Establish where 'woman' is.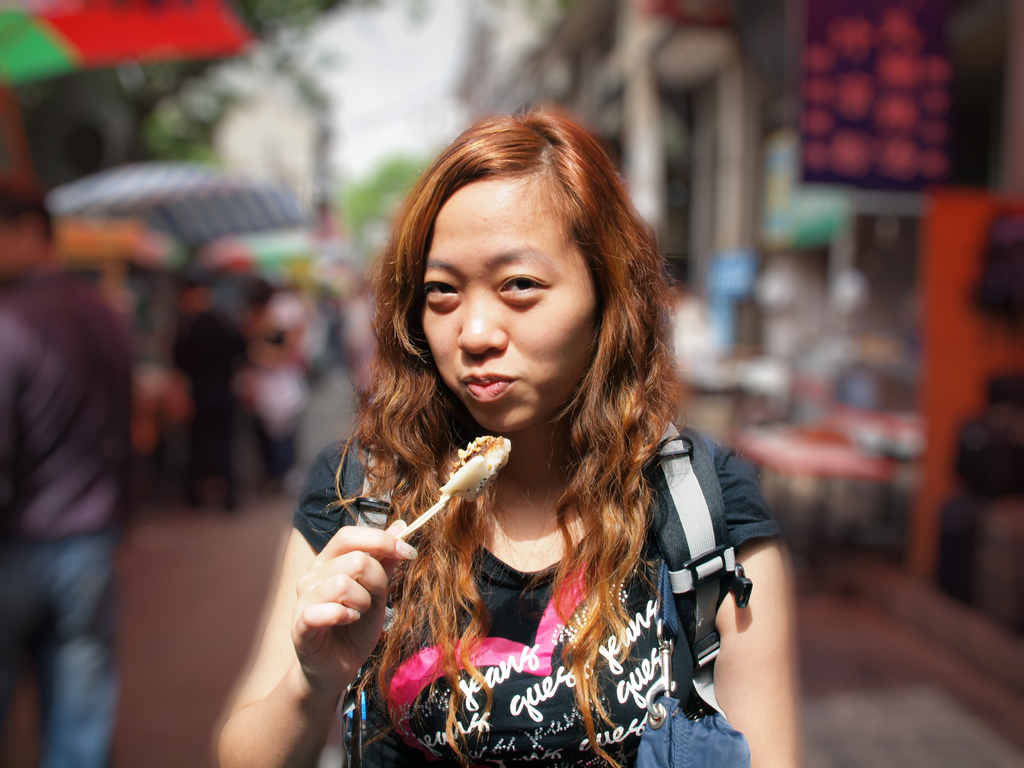
Established at 208:113:799:767.
